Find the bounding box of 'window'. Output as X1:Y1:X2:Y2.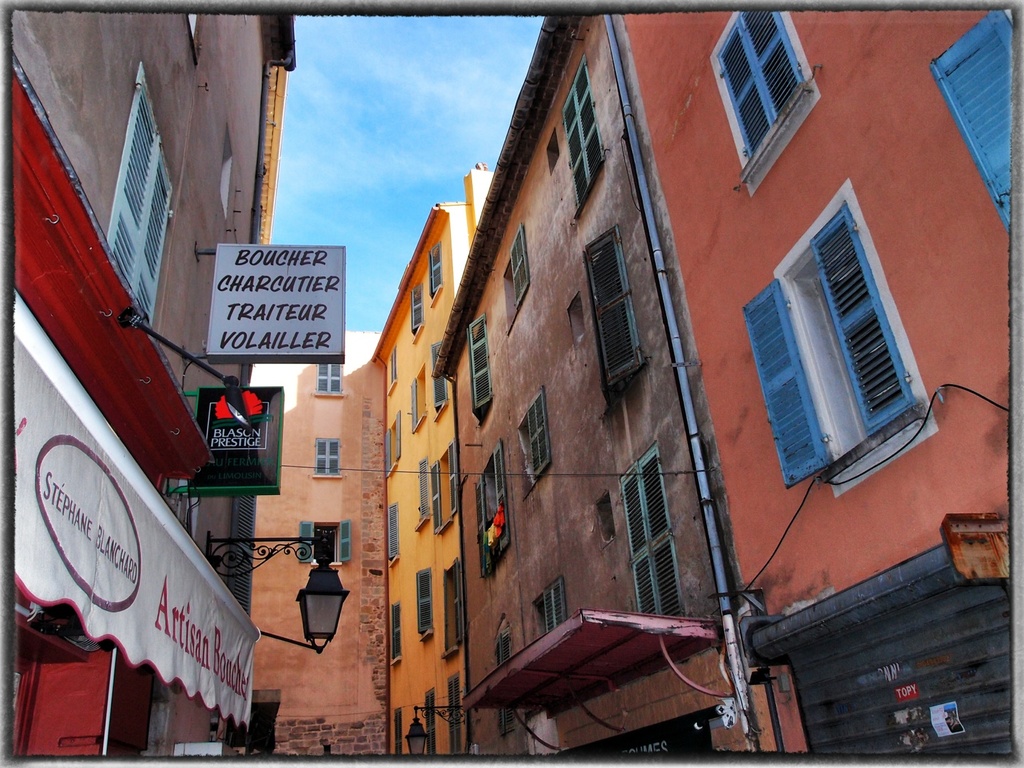
508:380:567:496.
